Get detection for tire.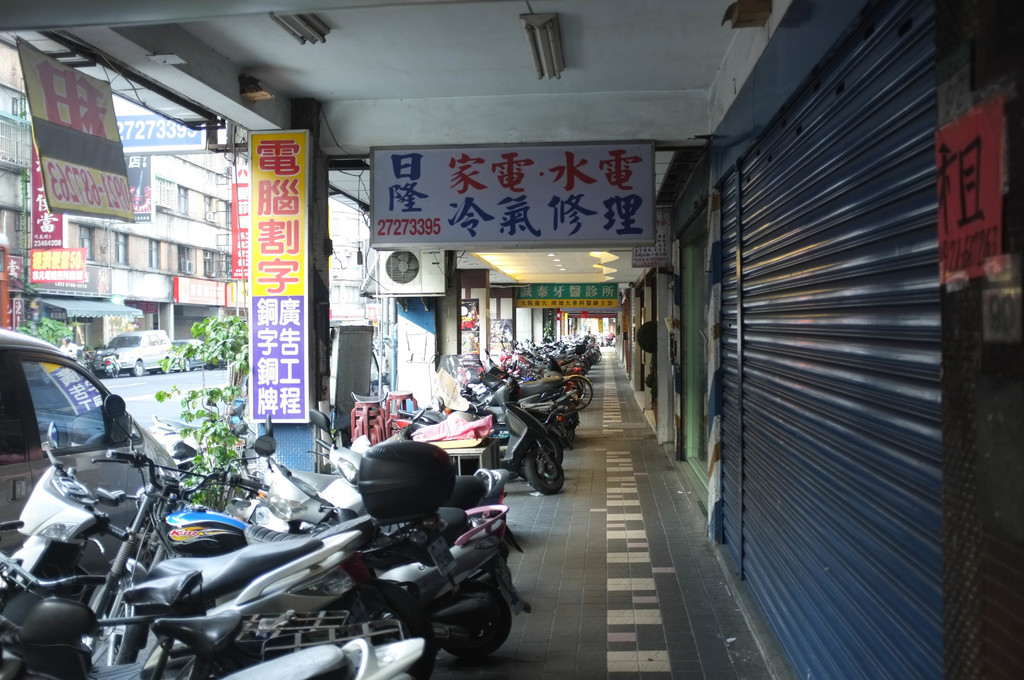
Detection: locate(580, 356, 590, 368).
